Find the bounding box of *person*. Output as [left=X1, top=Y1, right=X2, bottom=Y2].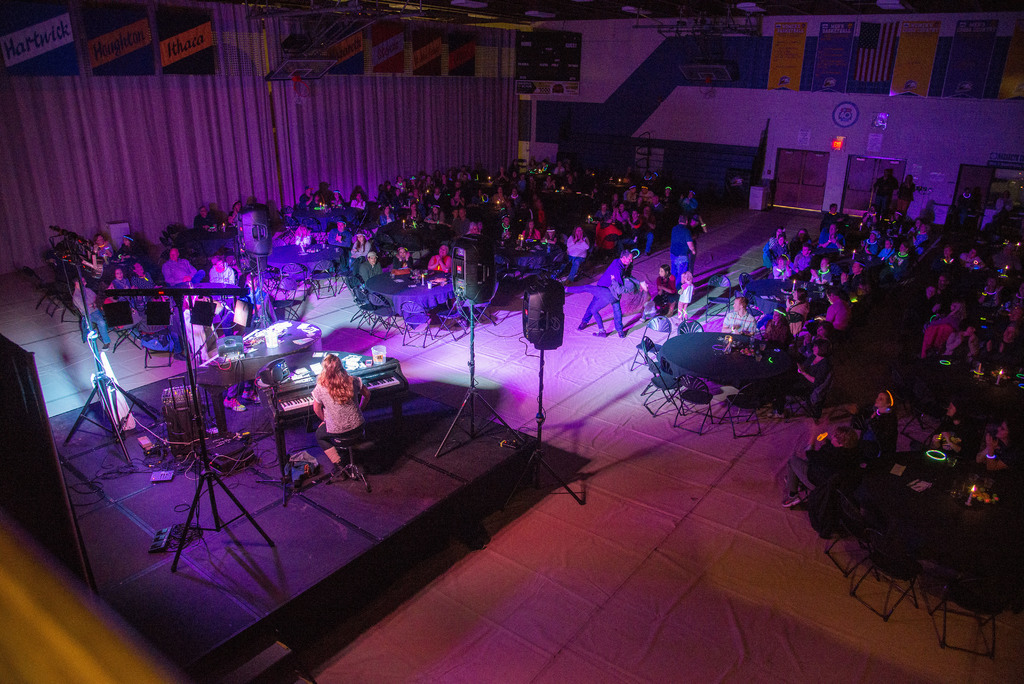
[left=660, top=185, right=677, bottom=217].
